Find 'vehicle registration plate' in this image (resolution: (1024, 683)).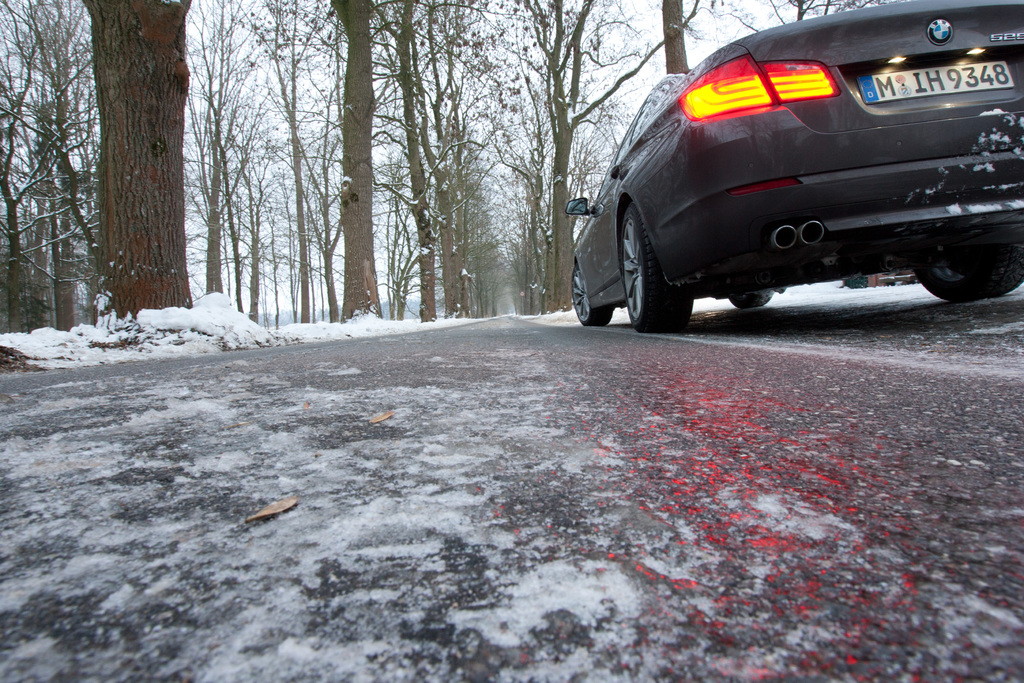
856/61/1014/102.
